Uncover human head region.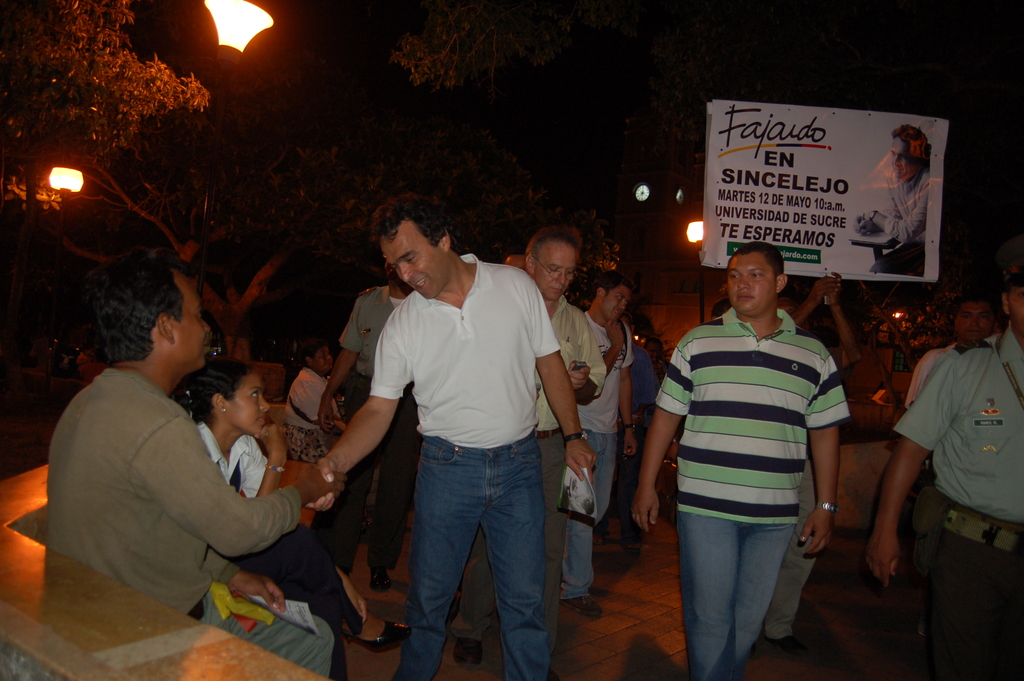
Uncovered: [x1=623, y1=314, x2=636, y2=336].
